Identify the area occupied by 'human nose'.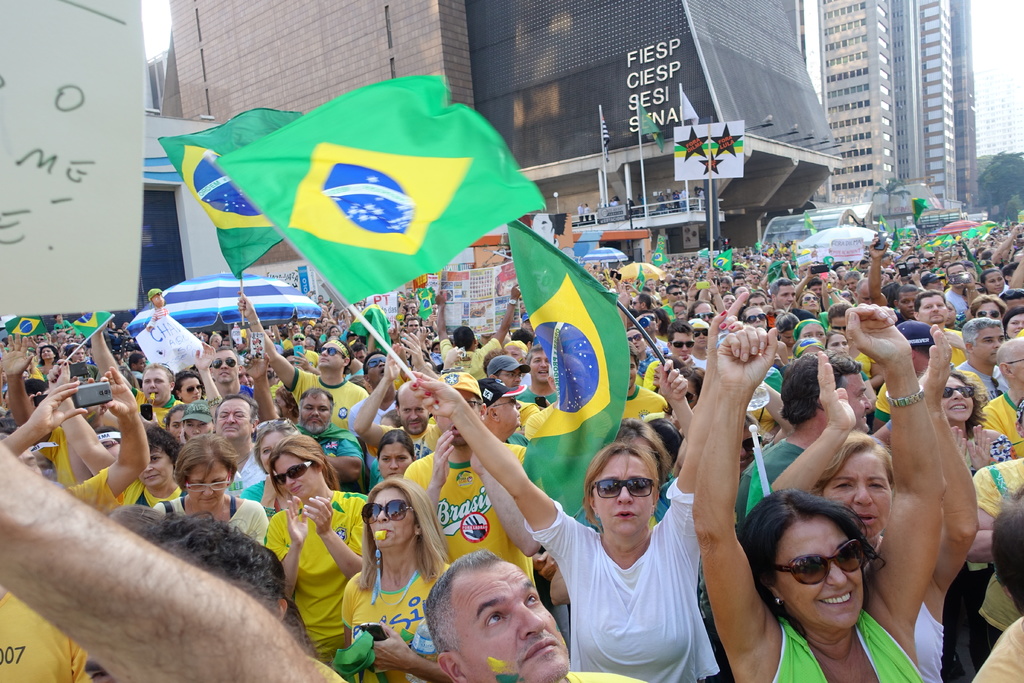
Area: box(378, 508, 388, 521).
